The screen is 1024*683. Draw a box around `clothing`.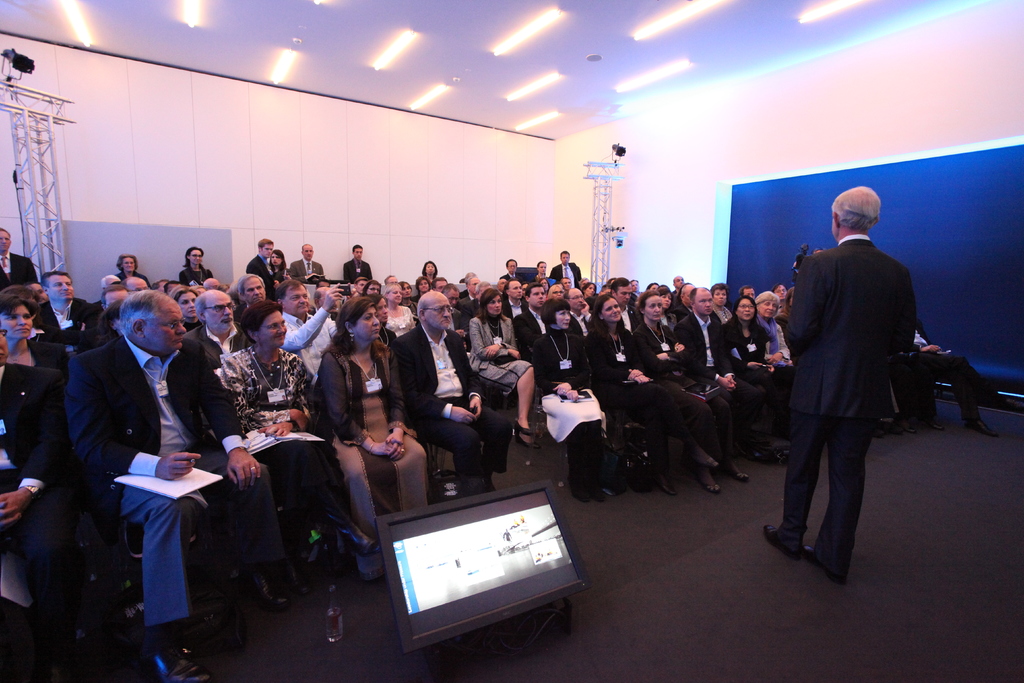
(x1=345, y1=257, x2=374, y2=284).
